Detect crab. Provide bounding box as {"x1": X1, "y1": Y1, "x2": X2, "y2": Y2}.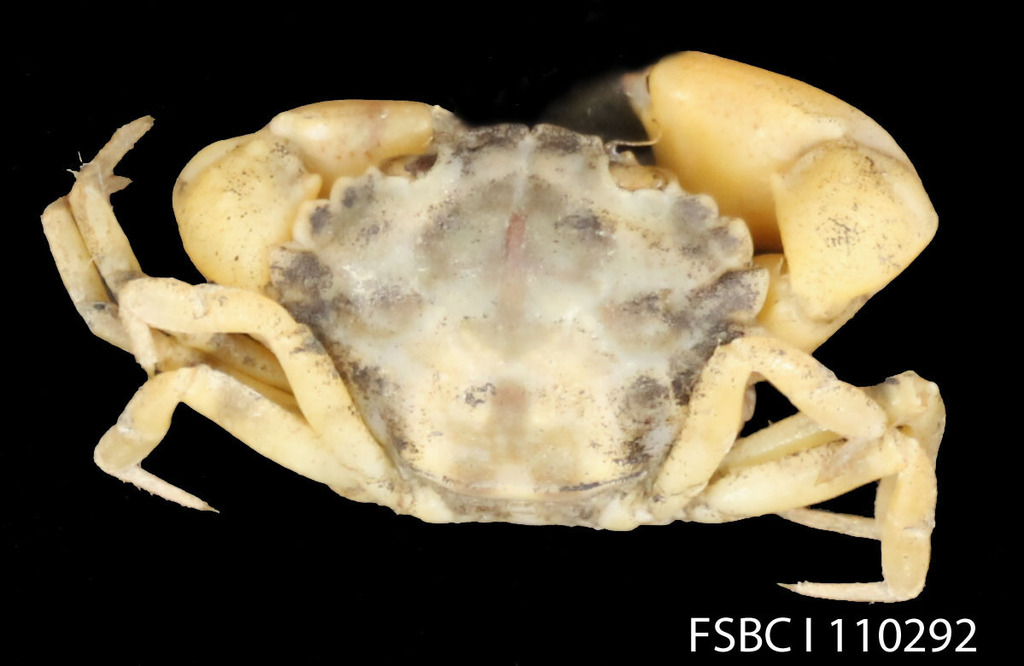
{"x1": 39, "y1": 47, "x2": 951, "y2": 604}.
